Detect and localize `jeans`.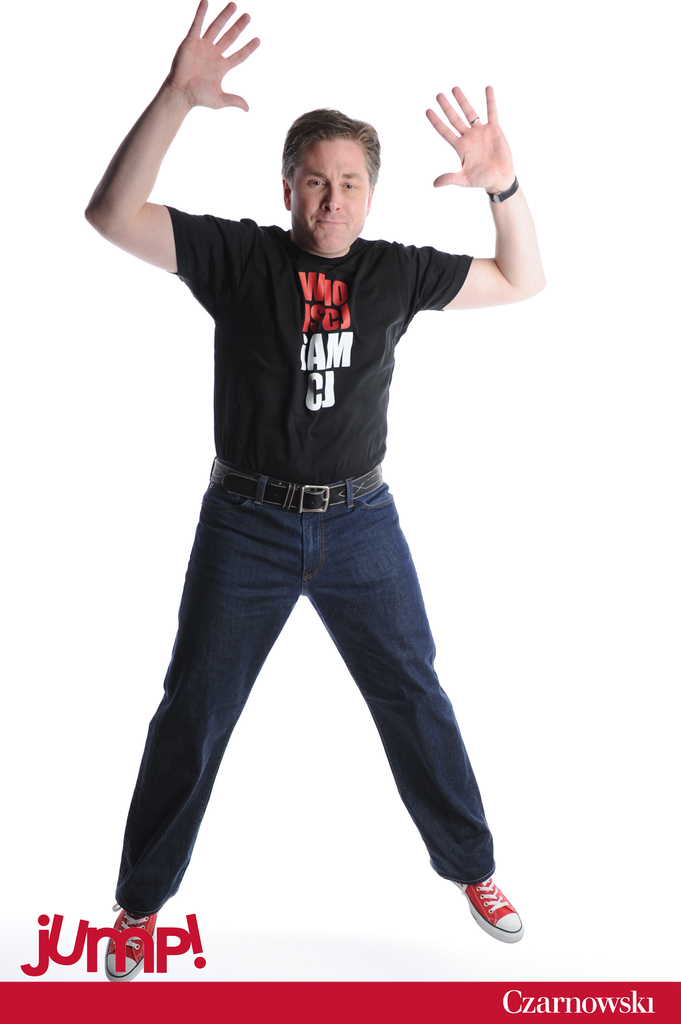
Localized at locate(113, 457, 497, 922).
